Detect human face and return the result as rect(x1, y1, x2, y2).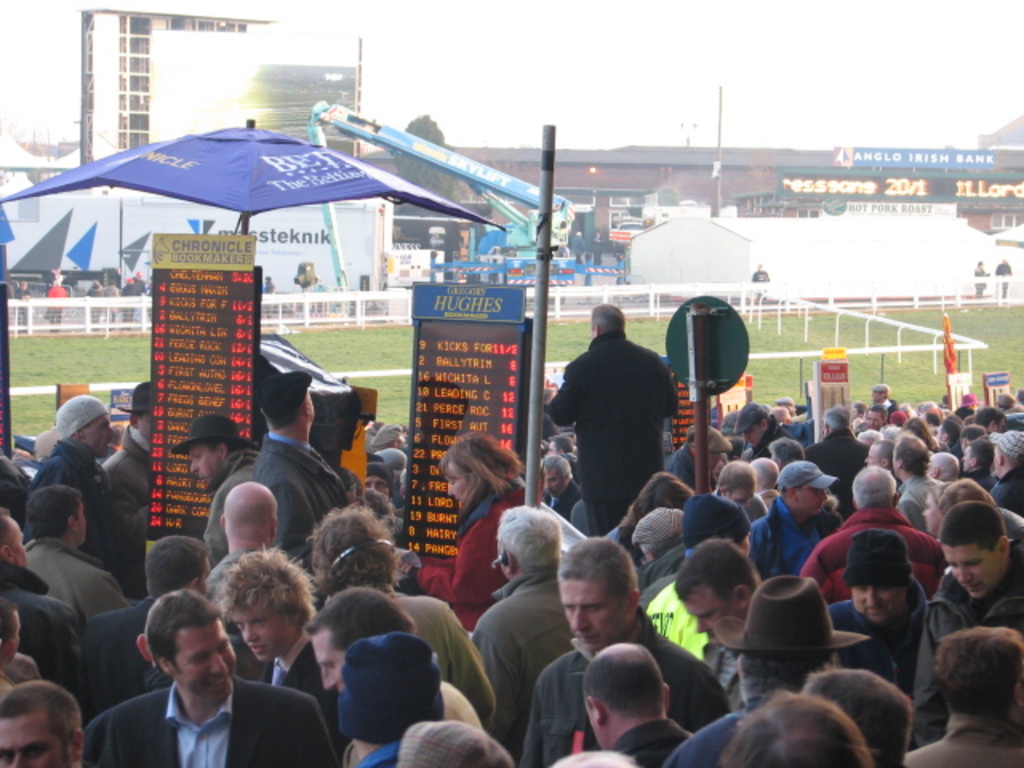
rect(557, 576, 621, 650).
